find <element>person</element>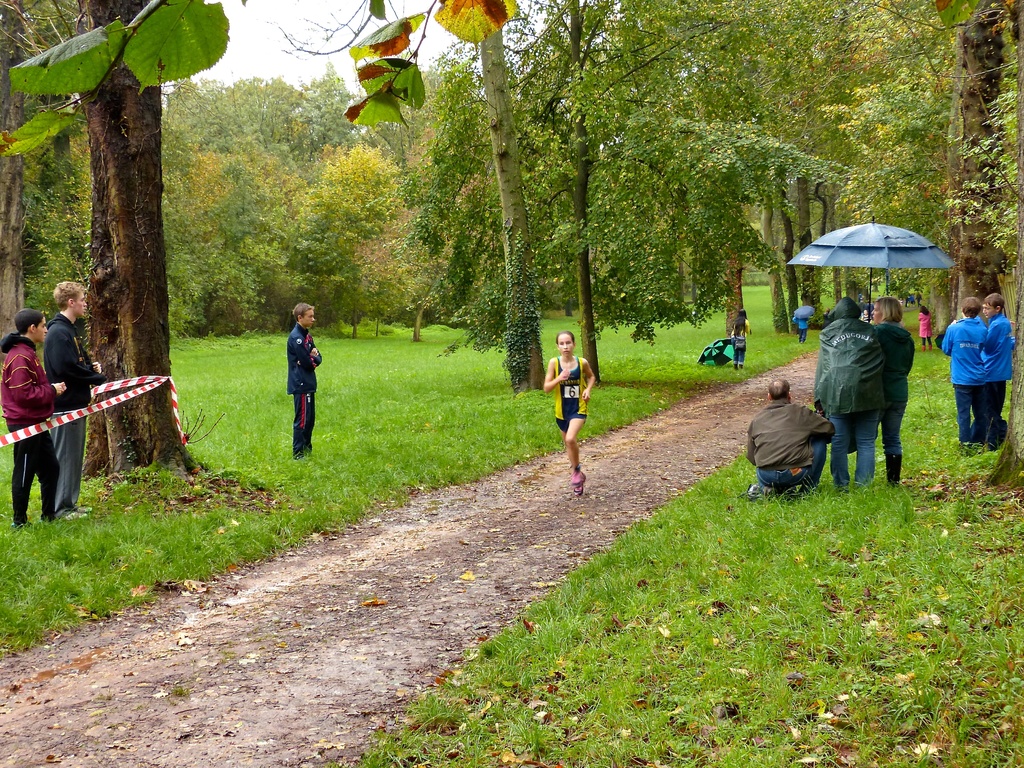
<box>792,314,808,348</box>
